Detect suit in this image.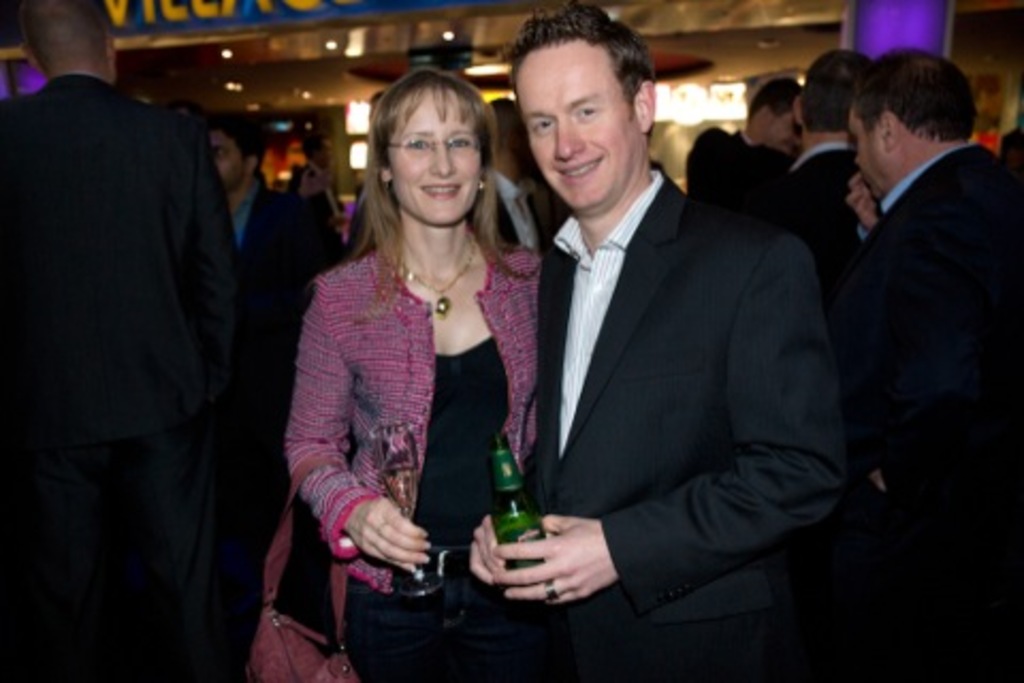
Detection: pyautogui.locateOnScreen(495, 51, 836, 660).
